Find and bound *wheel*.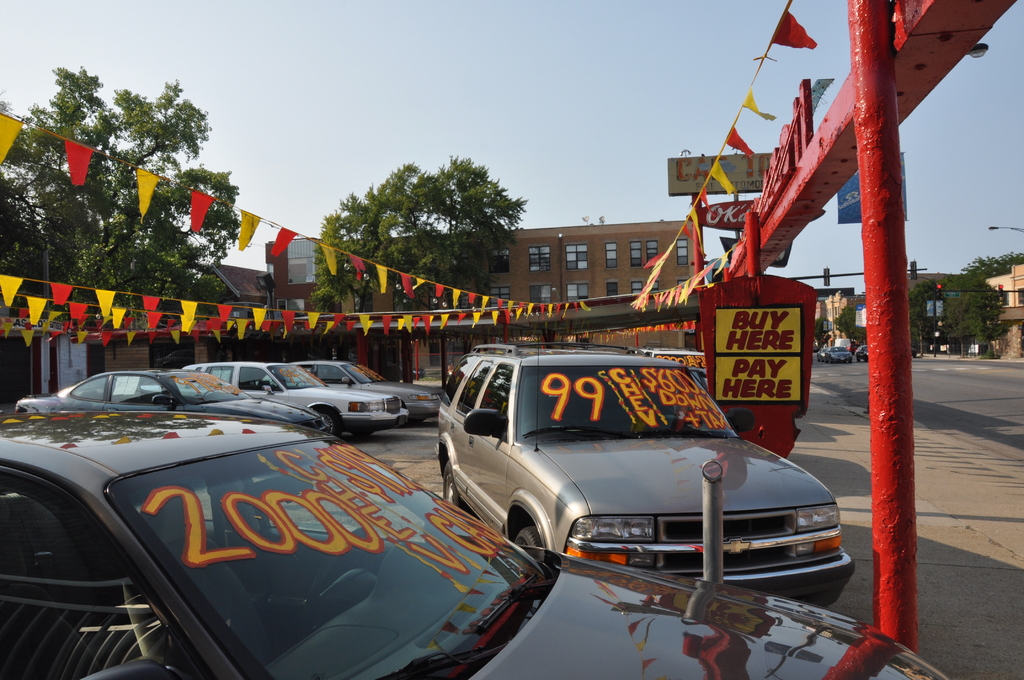
Bound: crop(509, 524, 540, 547).
